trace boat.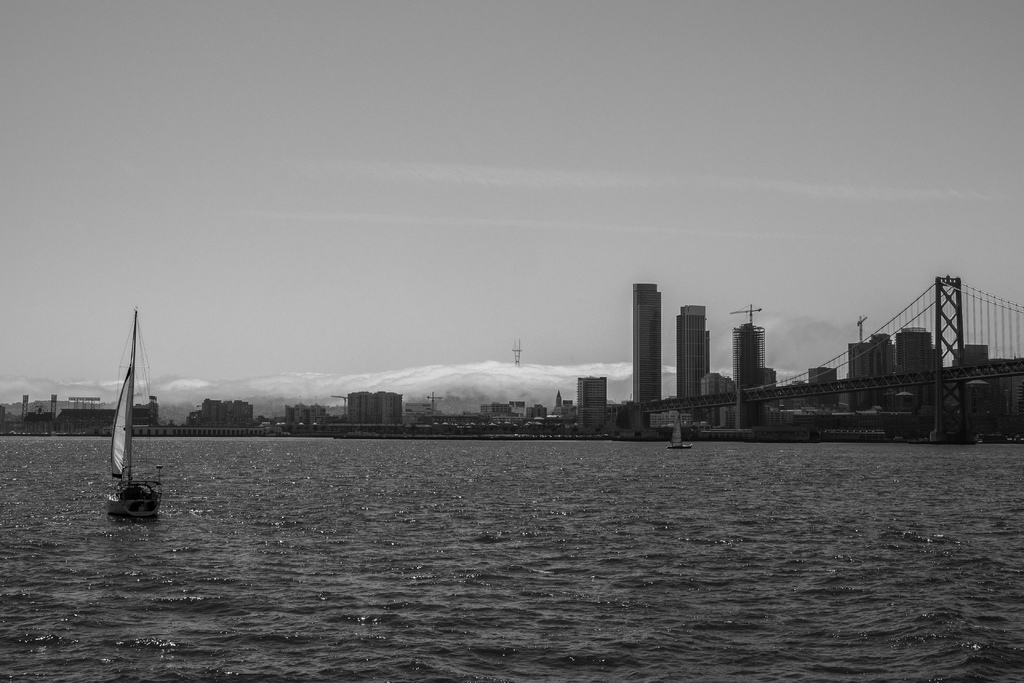
Traced to (left=86, top=329, right=174, bottom=522).
